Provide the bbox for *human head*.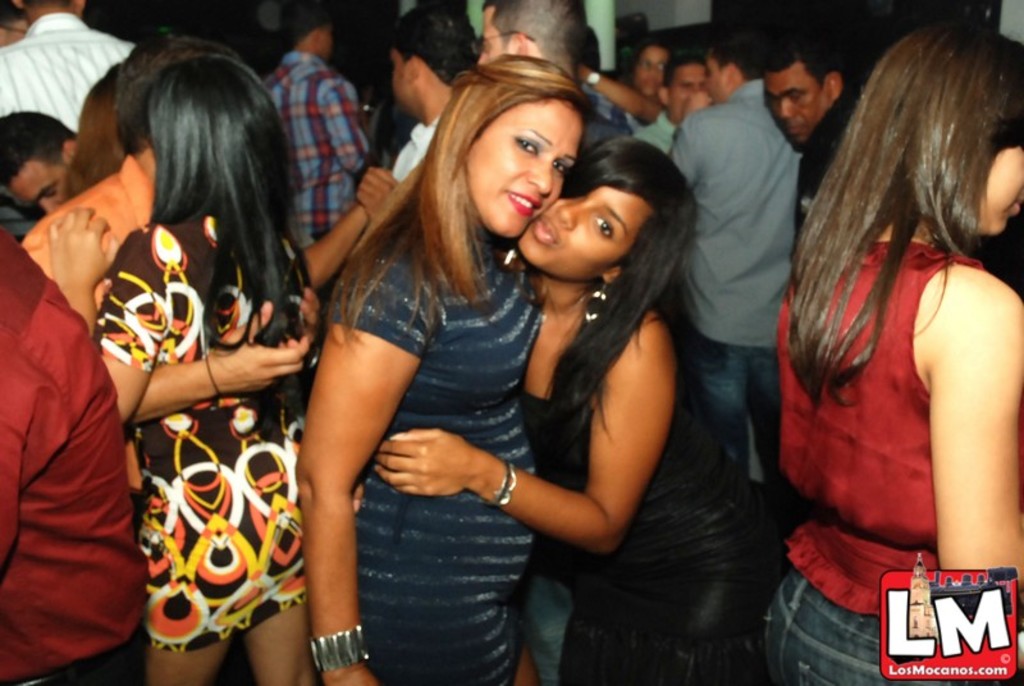
box(518, 133, 698, 287).
